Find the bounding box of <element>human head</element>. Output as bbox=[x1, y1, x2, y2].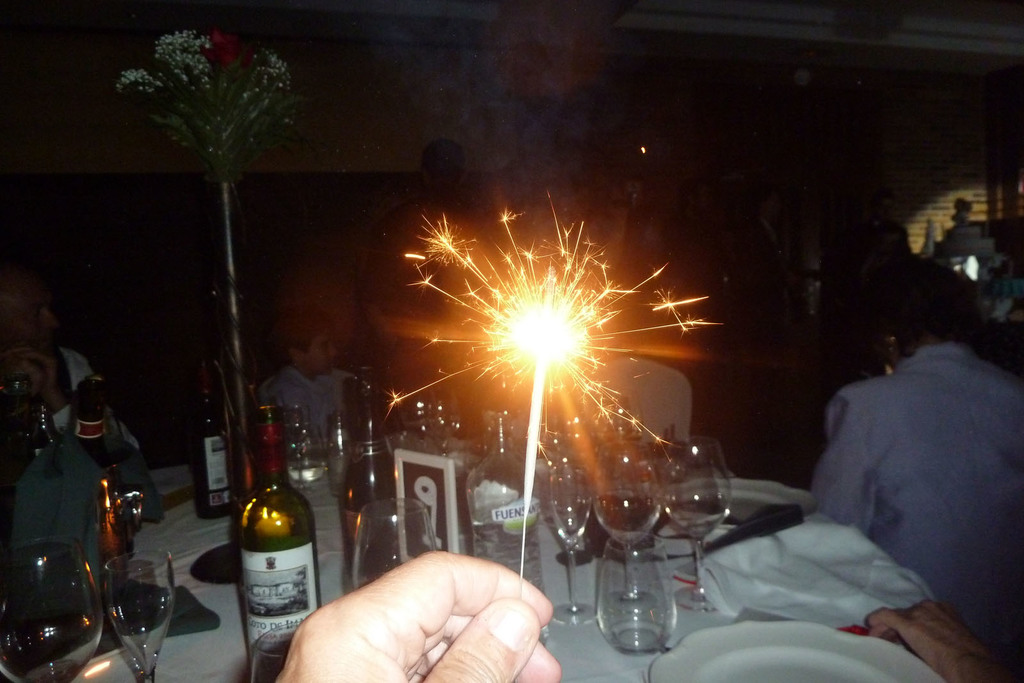
bbox=[420, 139, 465, 189].
